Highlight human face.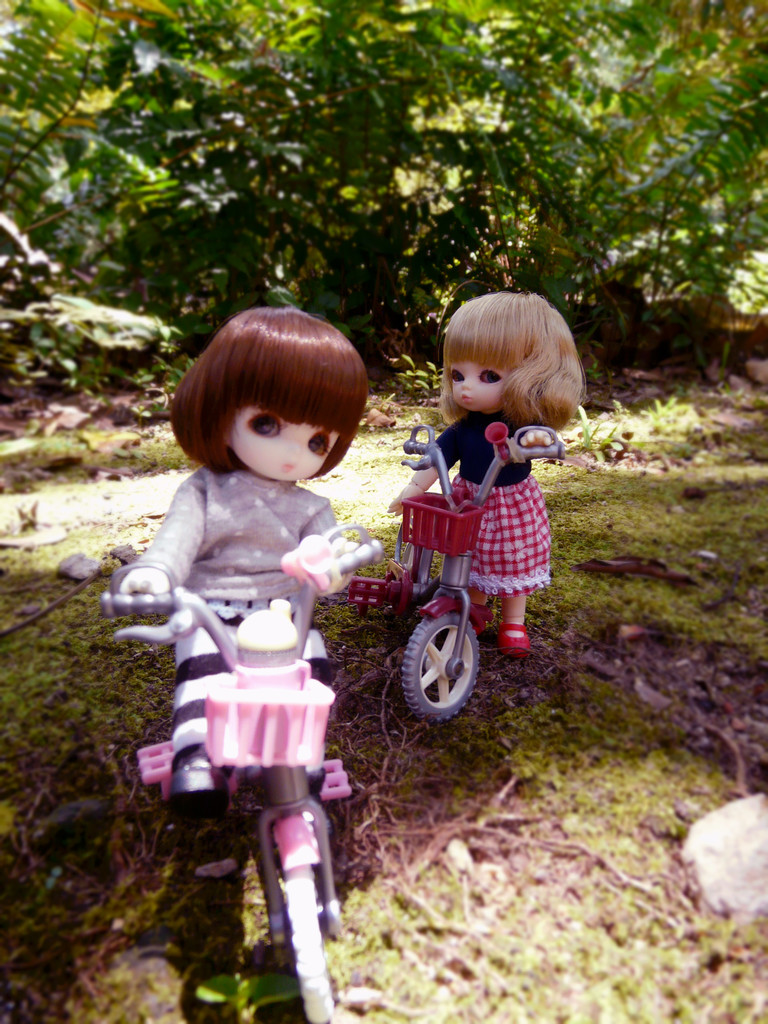
Highlighted region: pyautogui.locateOnScreen(442, 358, 513, 402).
